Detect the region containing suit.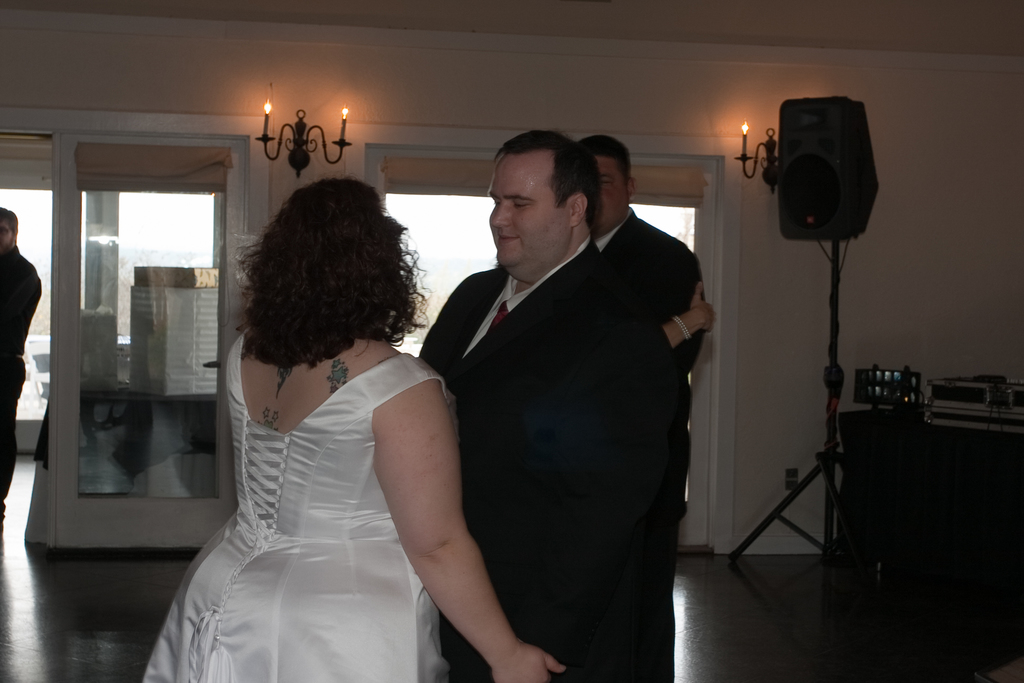
pyautogui.locateOnScreen(596, 210, 708, 375).
